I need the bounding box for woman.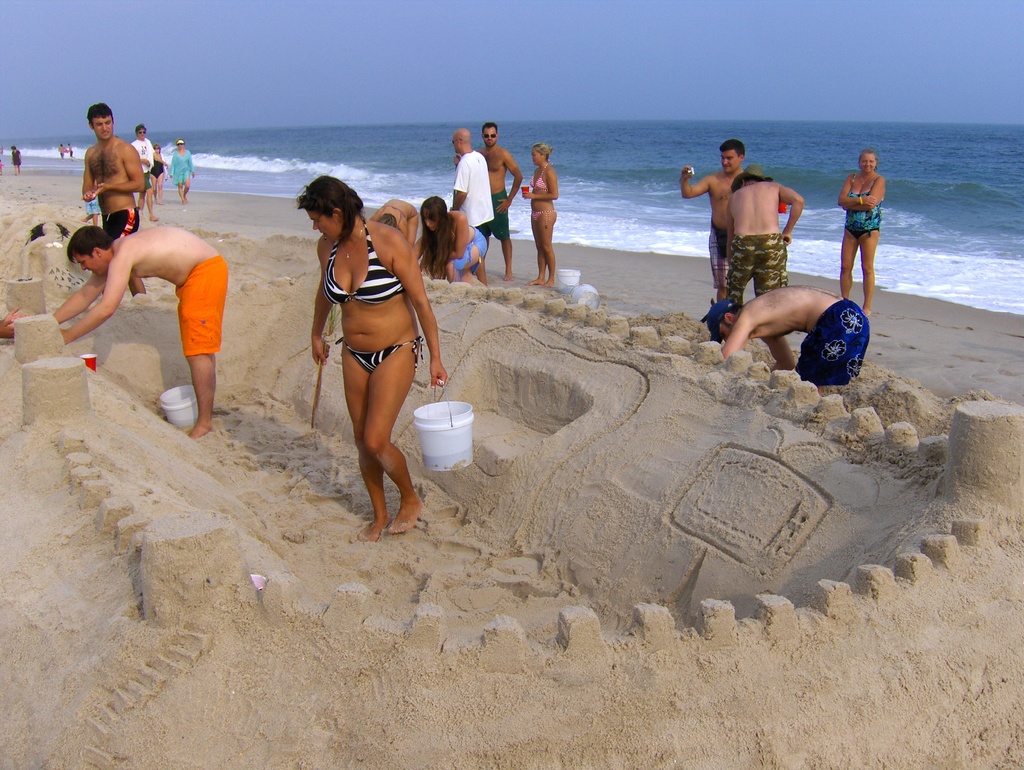
Here it is: x1=154 y1=145 x2=170 y2=204.
